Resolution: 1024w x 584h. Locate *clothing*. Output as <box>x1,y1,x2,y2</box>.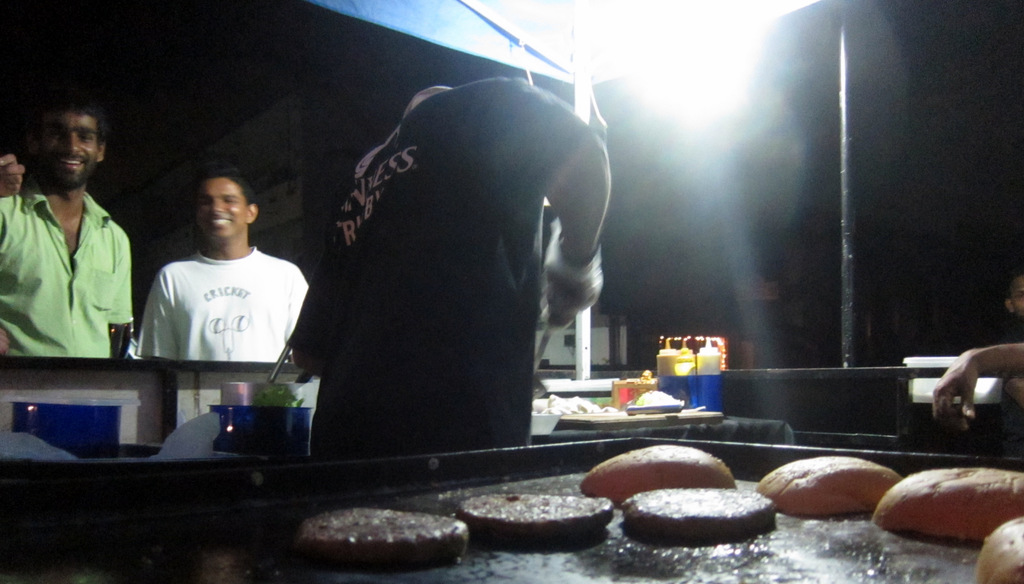
<box>0,181,137,355</box>.
